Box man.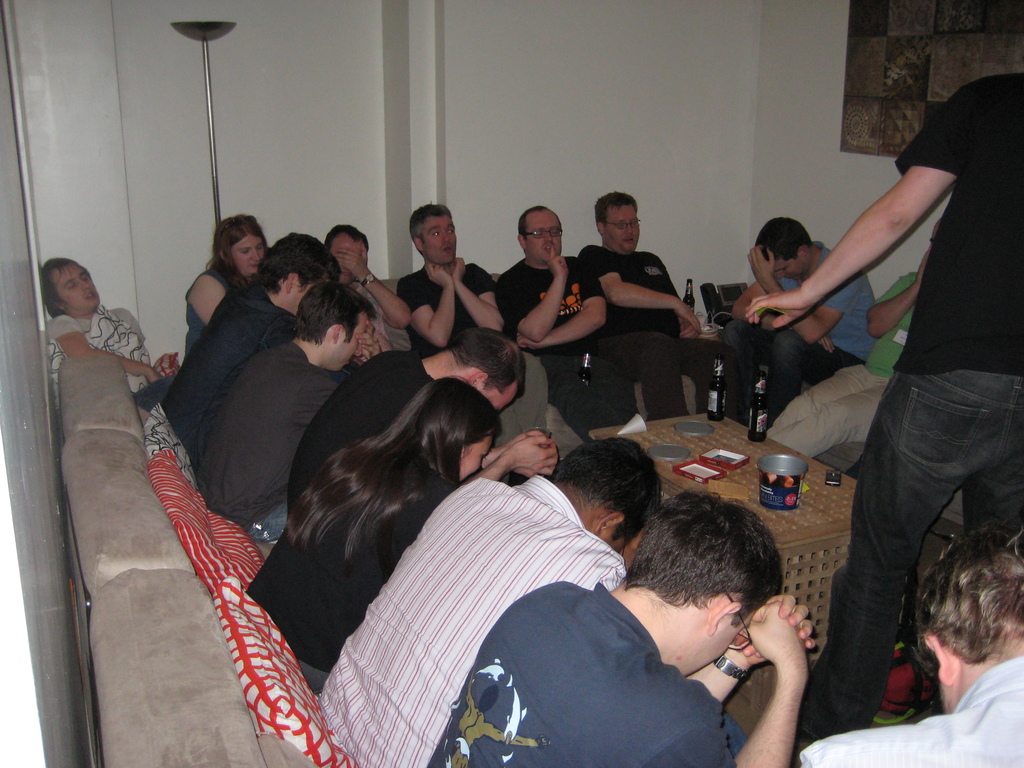
<region>578, 191, 701, 430</region>.
